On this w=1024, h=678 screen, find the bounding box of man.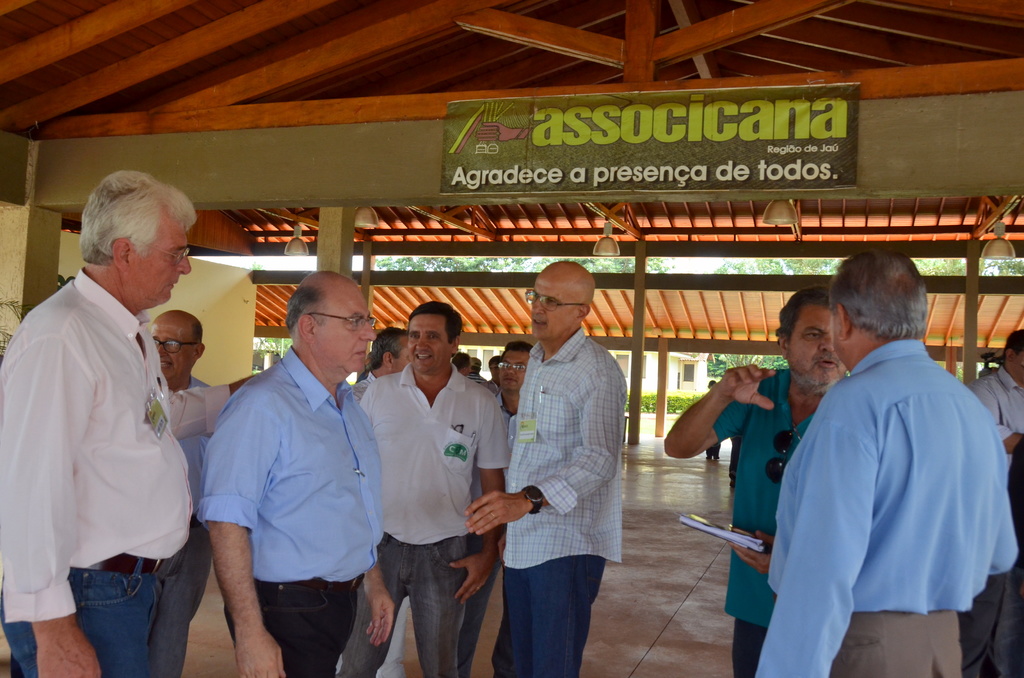
Bounding box: {"left": 193, "top": 266, "right": 399, "bottom": 677}.
